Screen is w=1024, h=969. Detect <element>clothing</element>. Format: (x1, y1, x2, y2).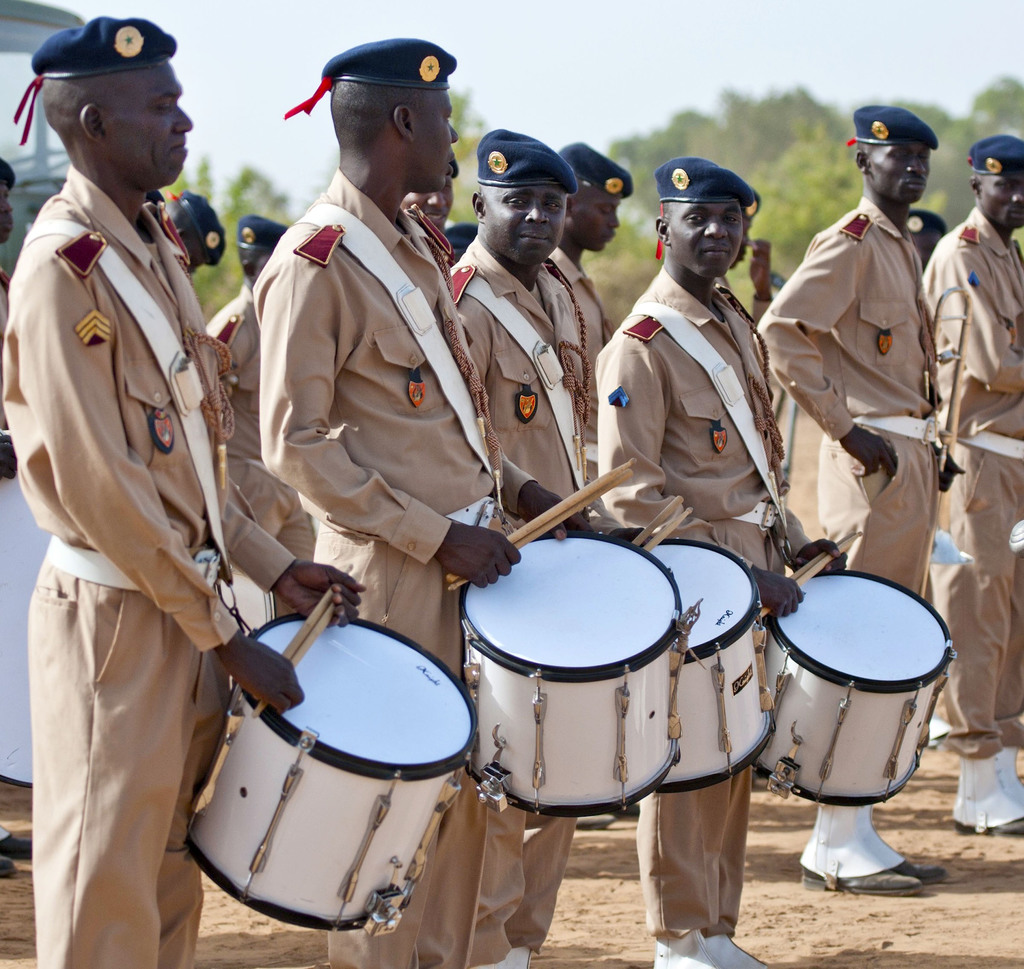
(598, 268, 810, 941).
